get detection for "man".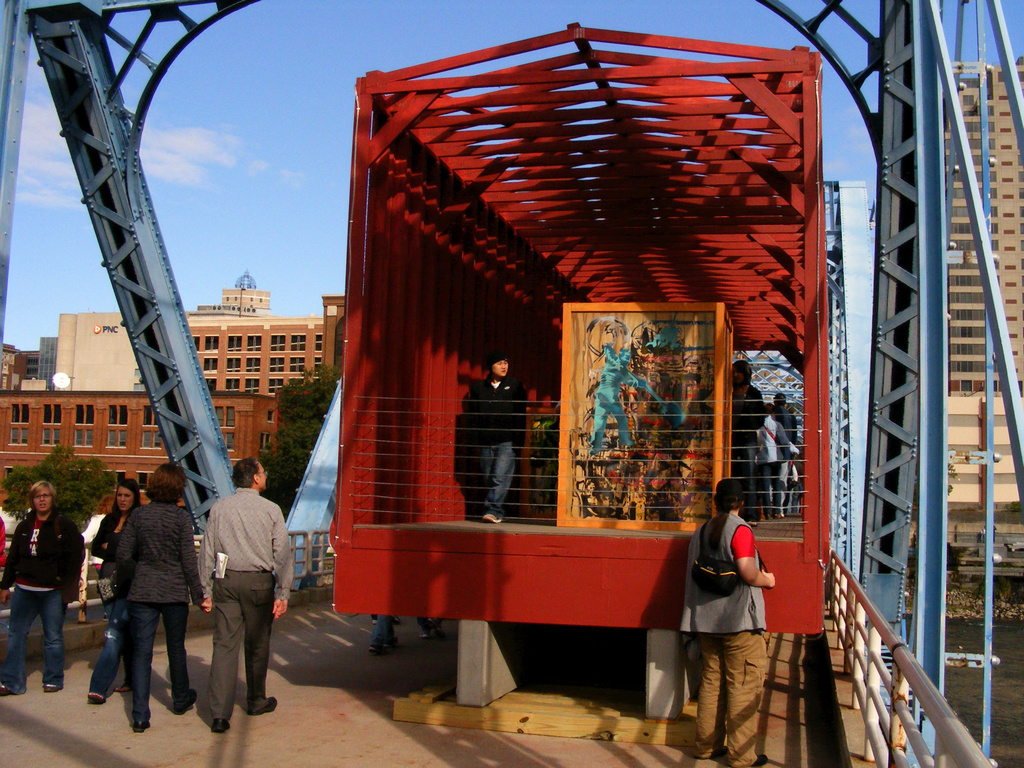
Detection: (x1=0, y1=479, x2=87, y2=700).
